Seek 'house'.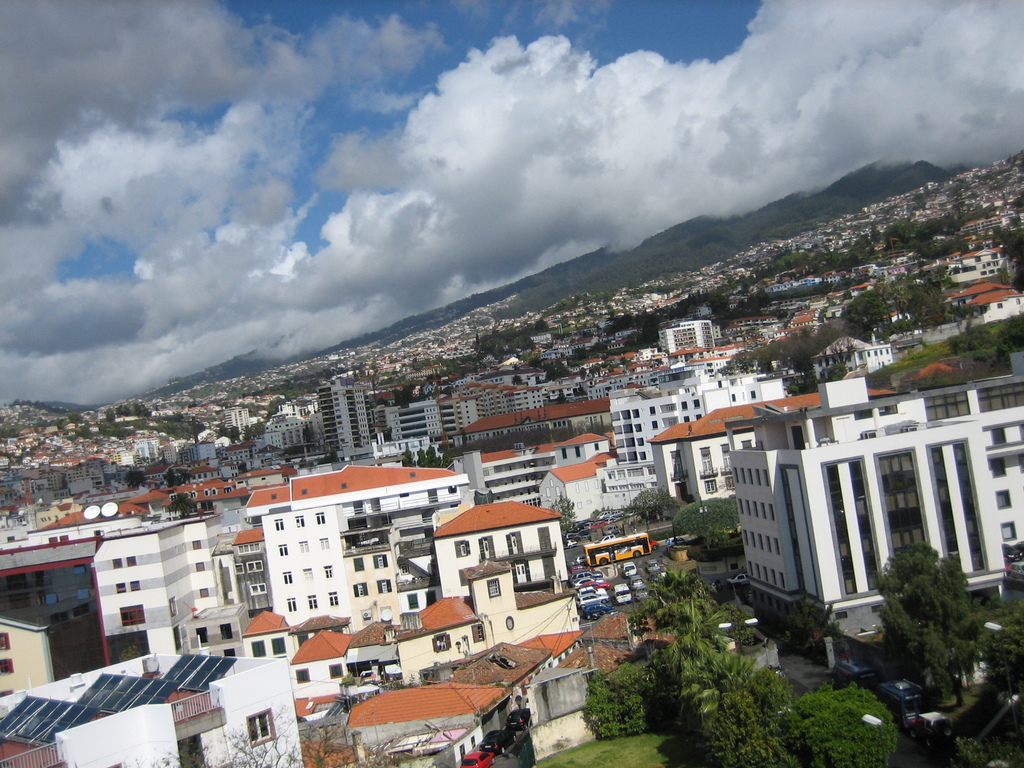
region(0, 514, 229, 659).
